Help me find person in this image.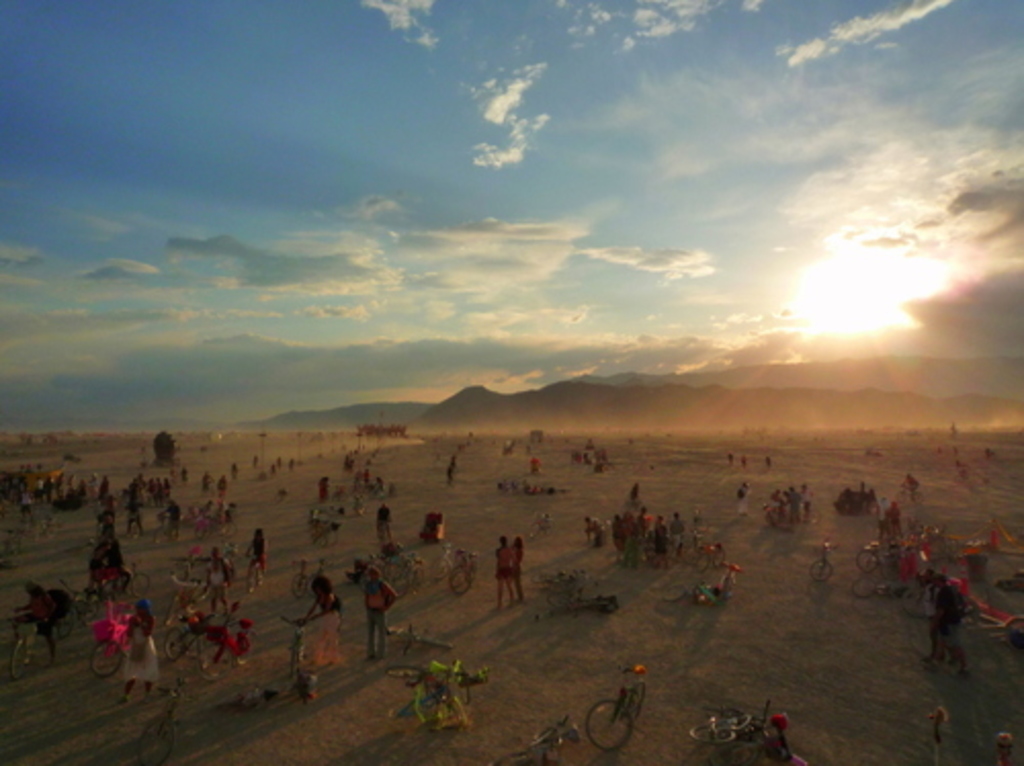
Found it: (x1=362, y1=569, x2=397, y2=651).
